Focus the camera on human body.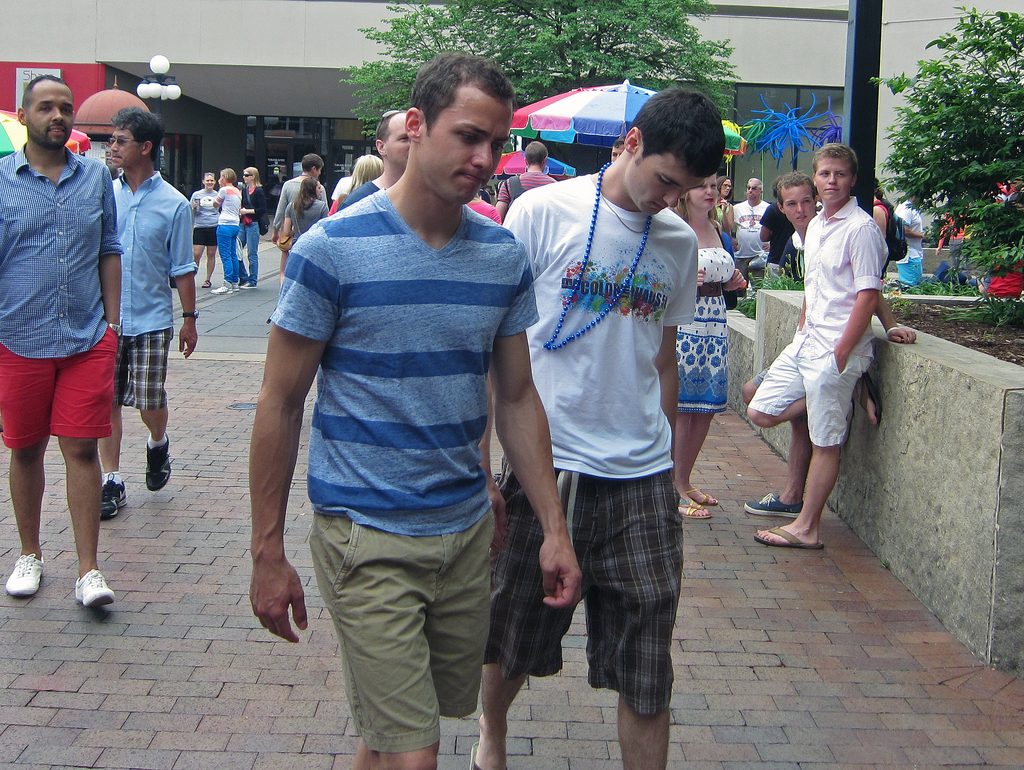
Focus region: (249, 179, 578, 769).
